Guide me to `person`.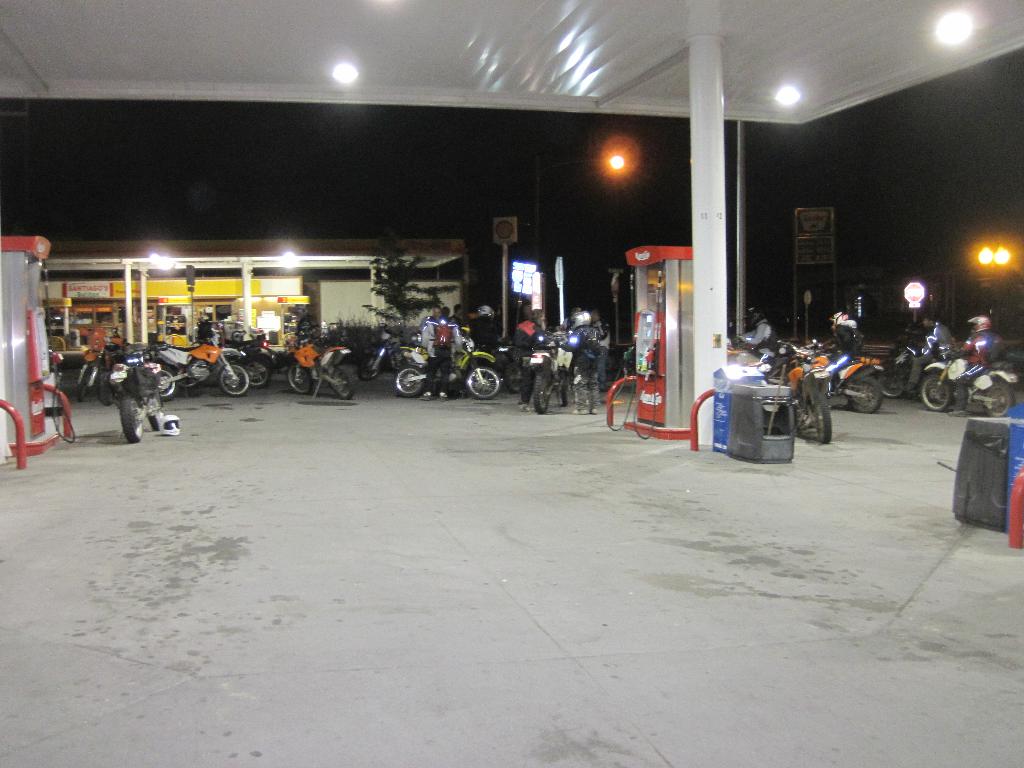
Guidance: rect(568, 312, 603, 418).
